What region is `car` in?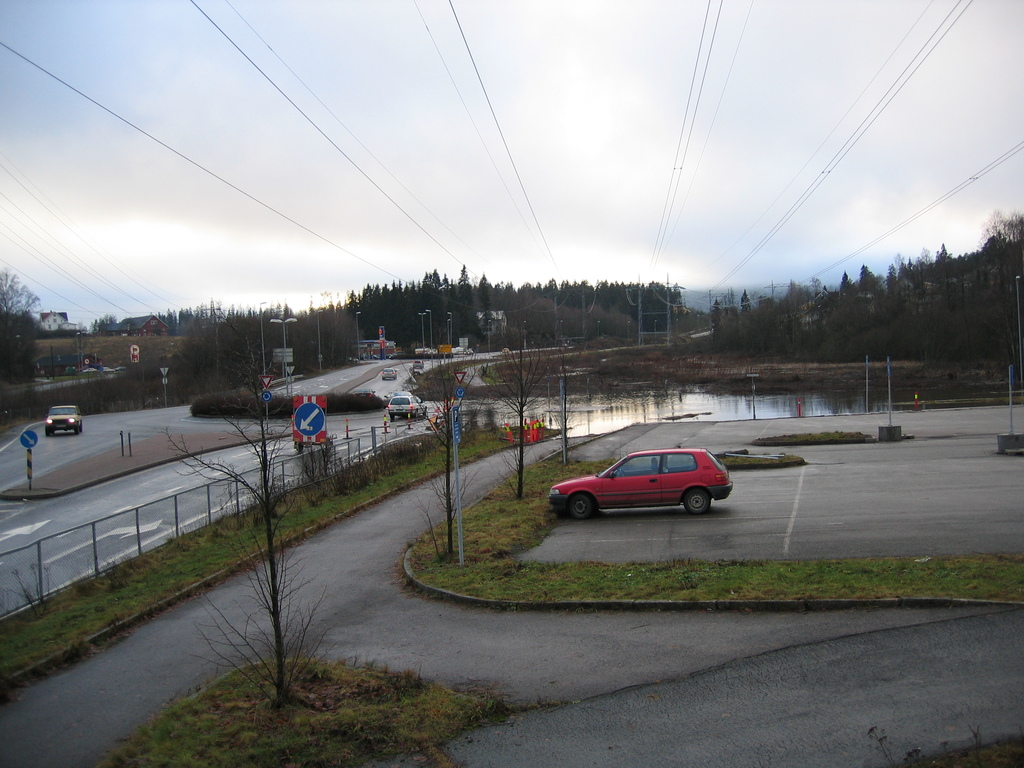
383, 395, 429, 419.
